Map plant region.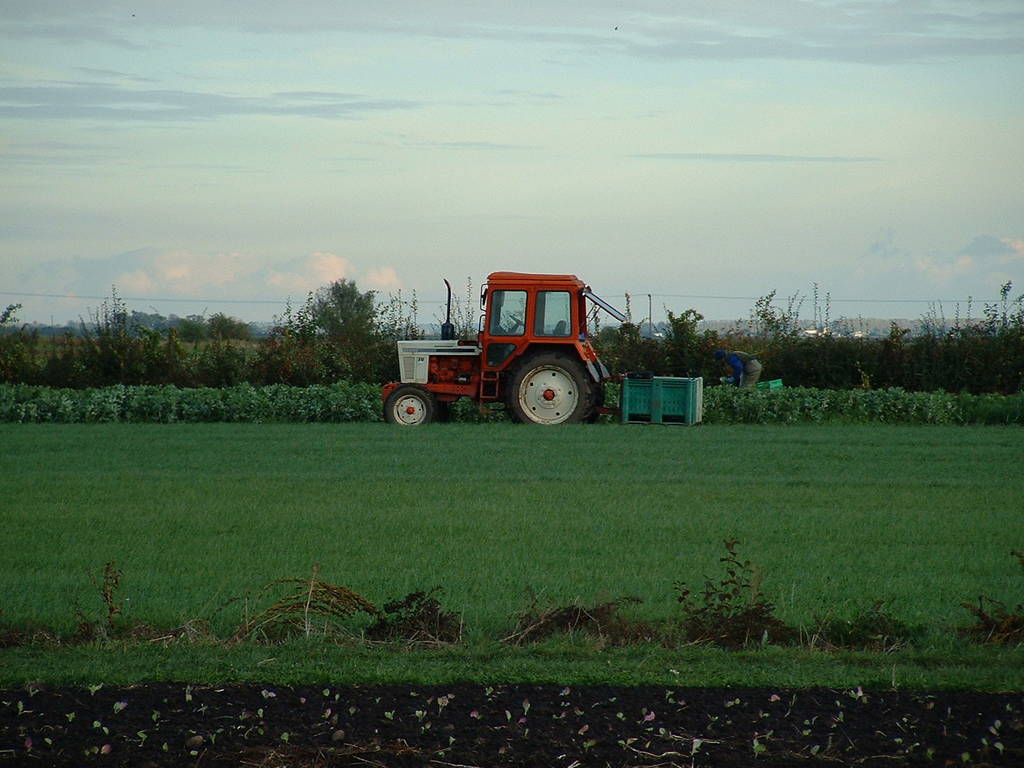
Mapped to left=575, top=707, right=587, bottom=713.
